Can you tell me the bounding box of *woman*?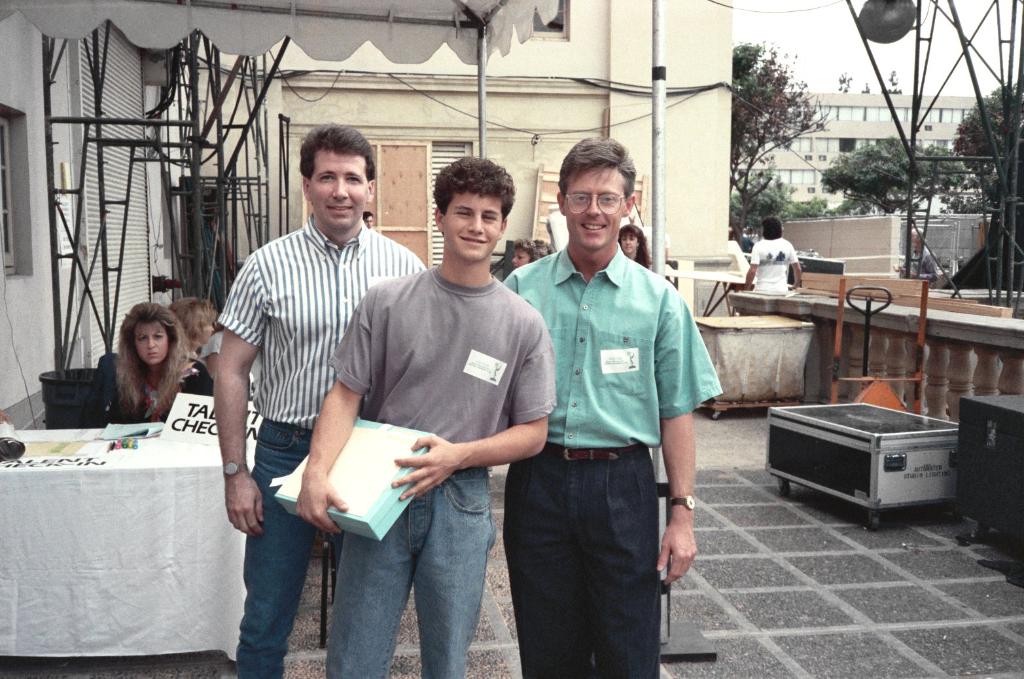
[61, 309, 198, 441].
